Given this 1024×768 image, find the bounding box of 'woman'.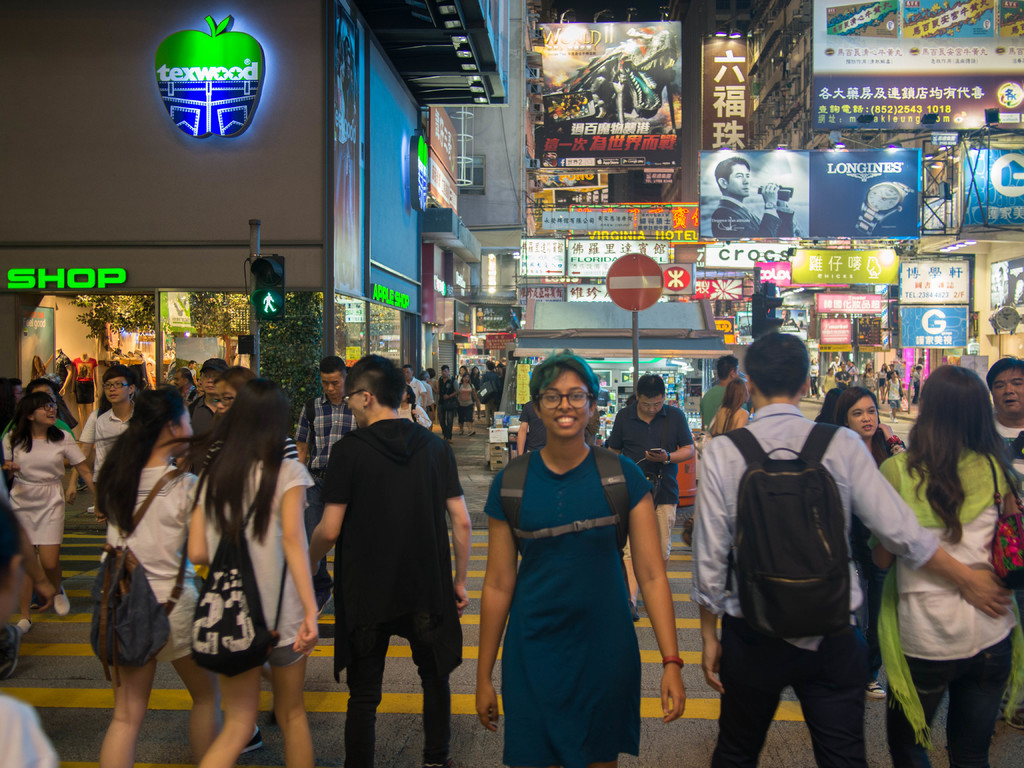
region(454, 374, 481, 438).
